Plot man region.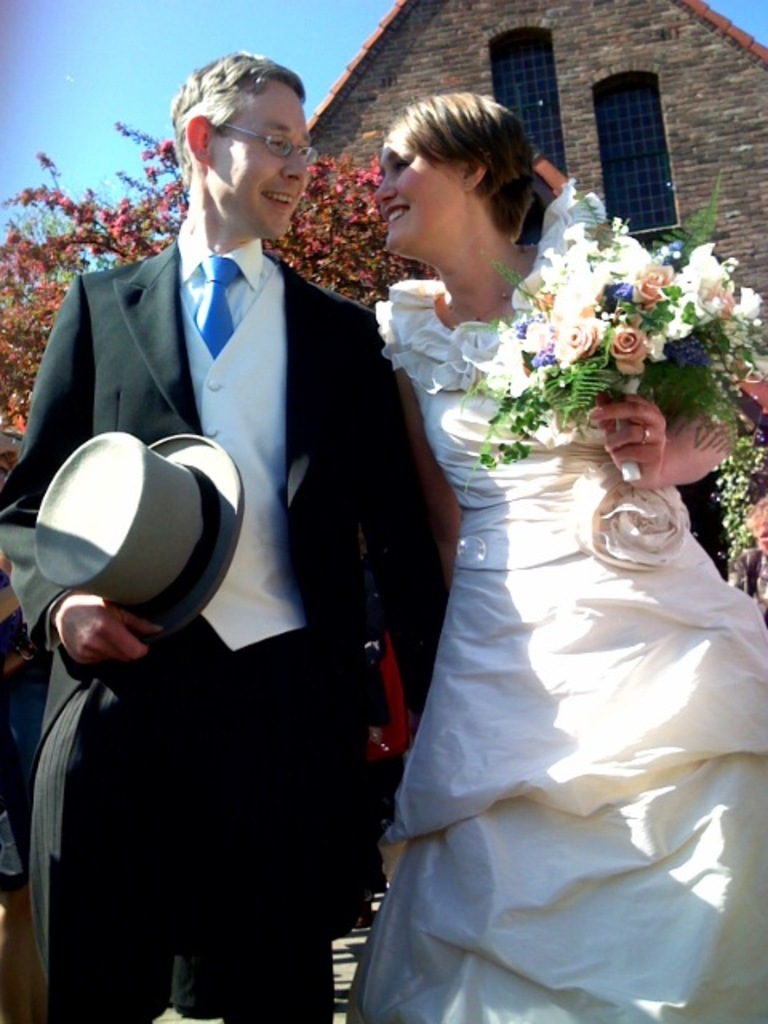
Plotted at box(37, 86, 422, 978).
